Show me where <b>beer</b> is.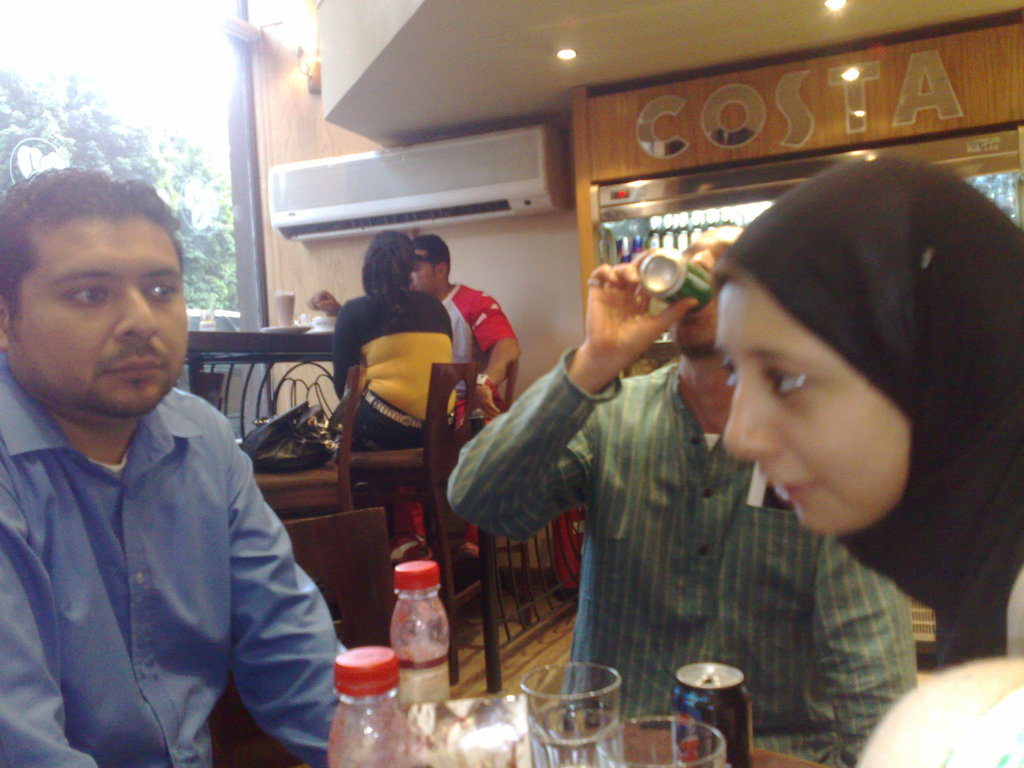
<b>beer</b> is at [519, 657, 625, 767].
